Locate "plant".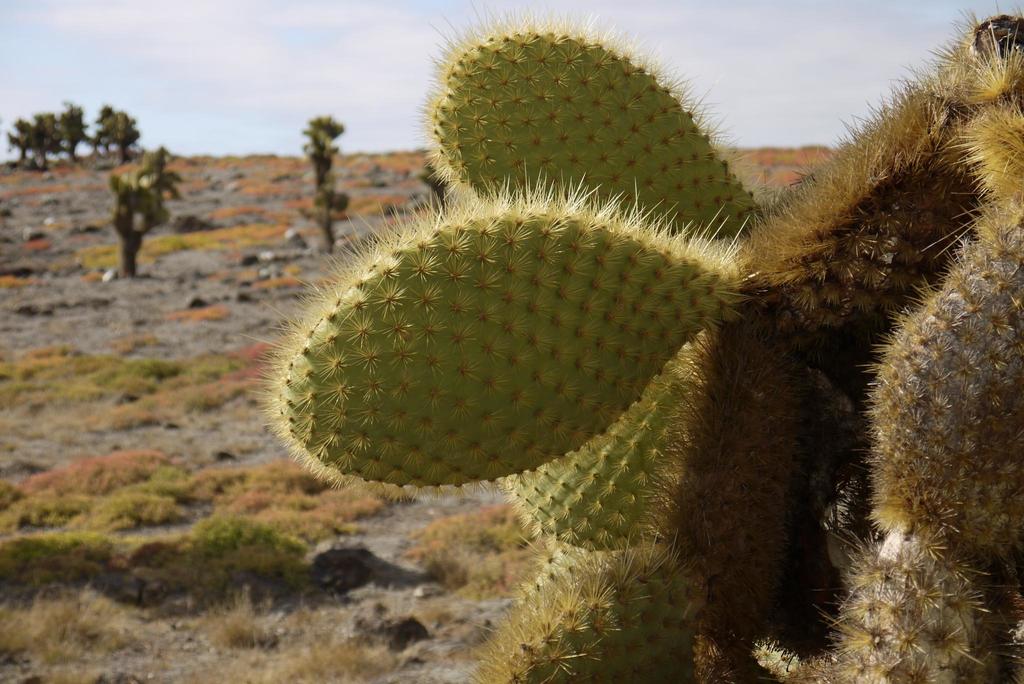
Bounding box: x1=303 y1=109 x2=351 y2=251.
